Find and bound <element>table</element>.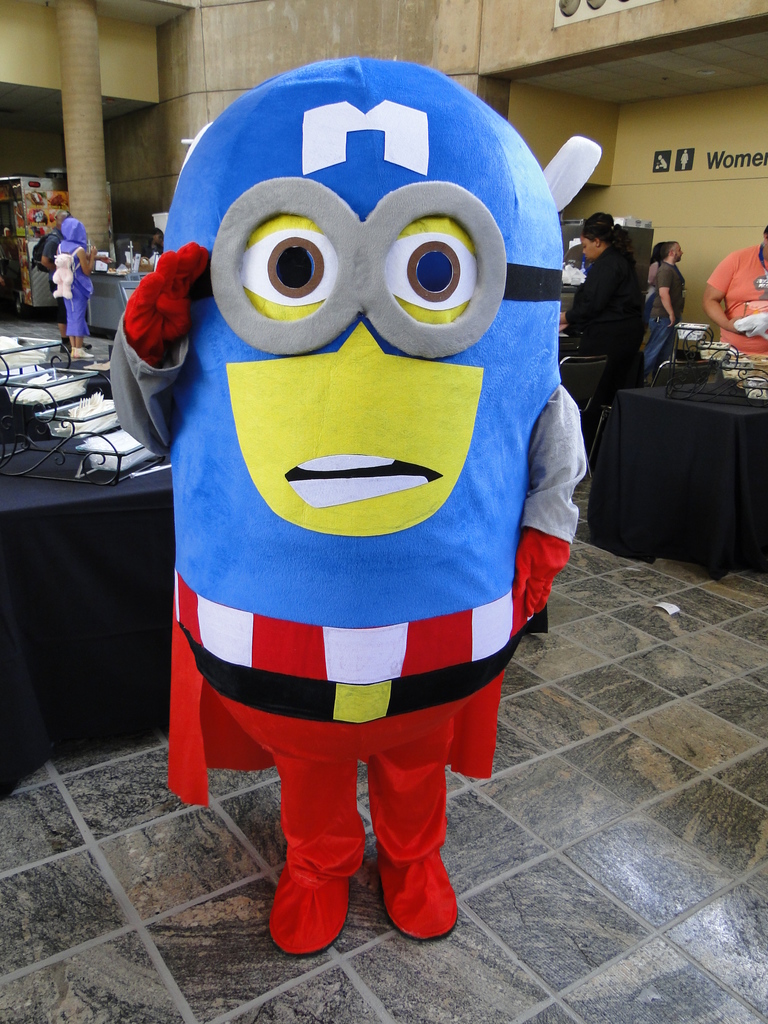
Bound: region(0, 337, 169, 799).
